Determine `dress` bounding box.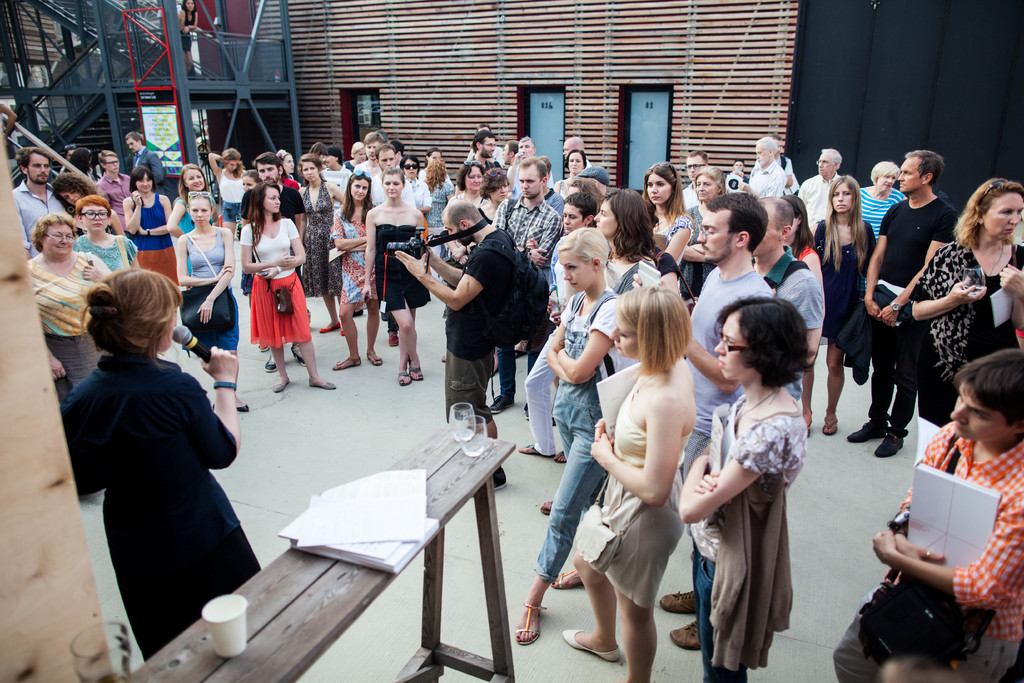
Determined: (x1=328, y1=204, x2=366, y2=304).
